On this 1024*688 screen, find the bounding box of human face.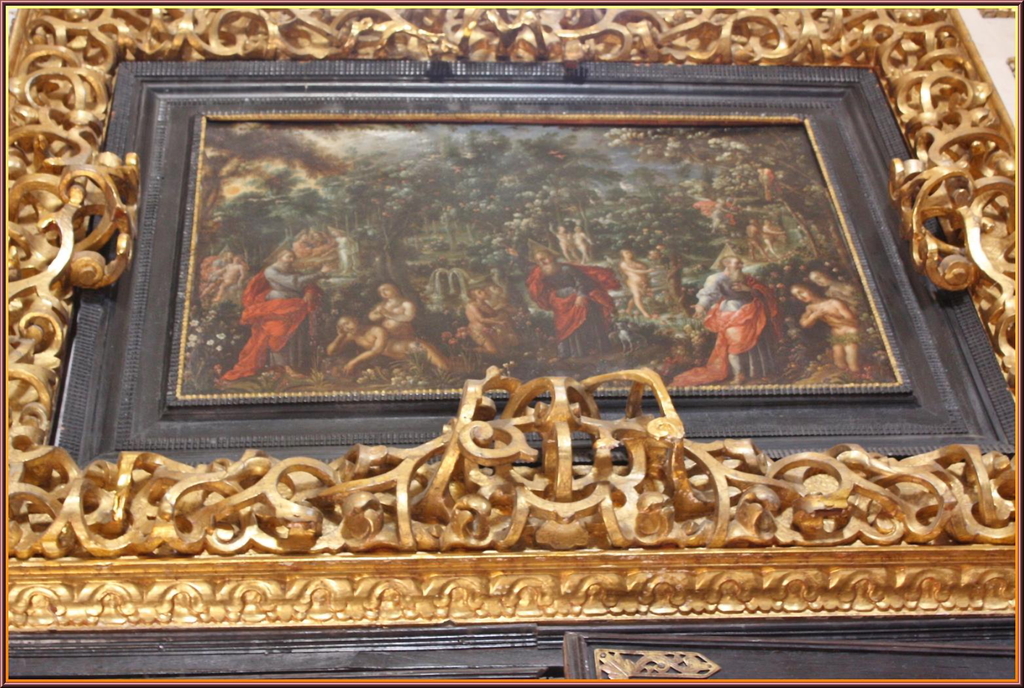
Bounding box: [314, 233, 323, 242].
